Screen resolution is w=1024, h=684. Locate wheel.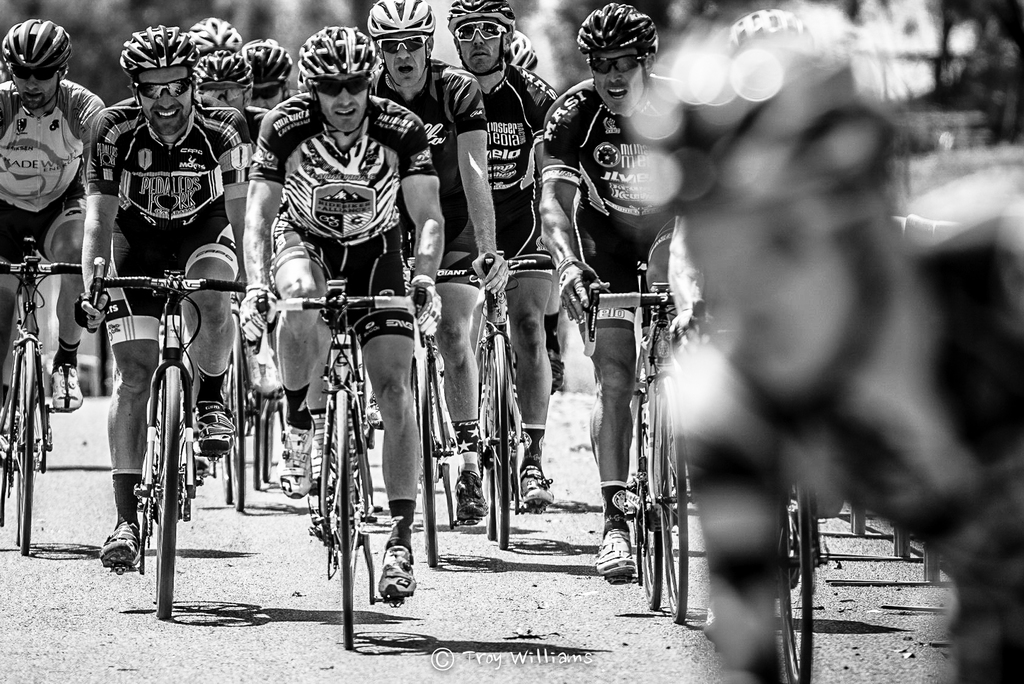
<box>251,395,261,491</box>.
